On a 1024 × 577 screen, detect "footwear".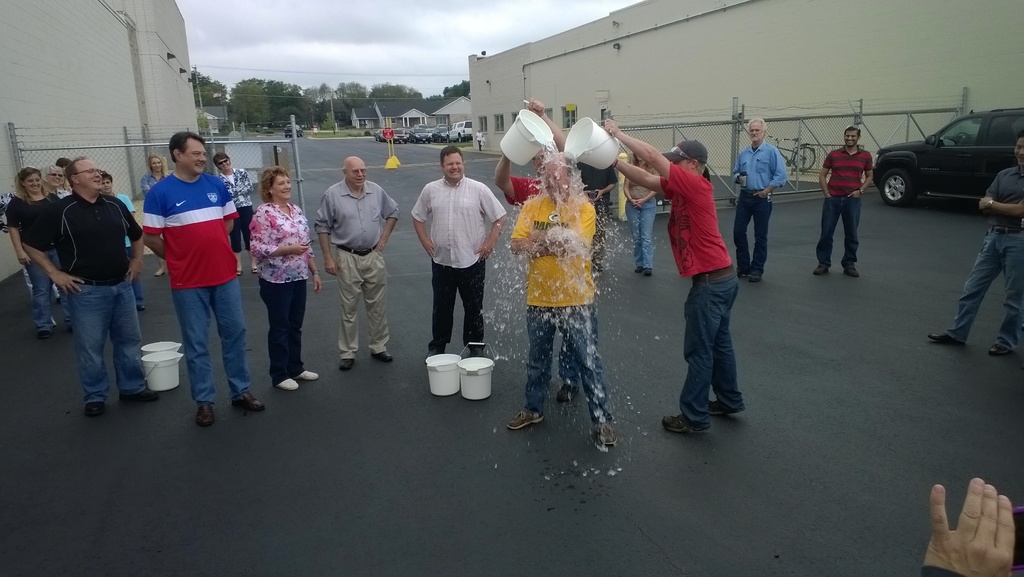
(39, 332, 56, 339).
